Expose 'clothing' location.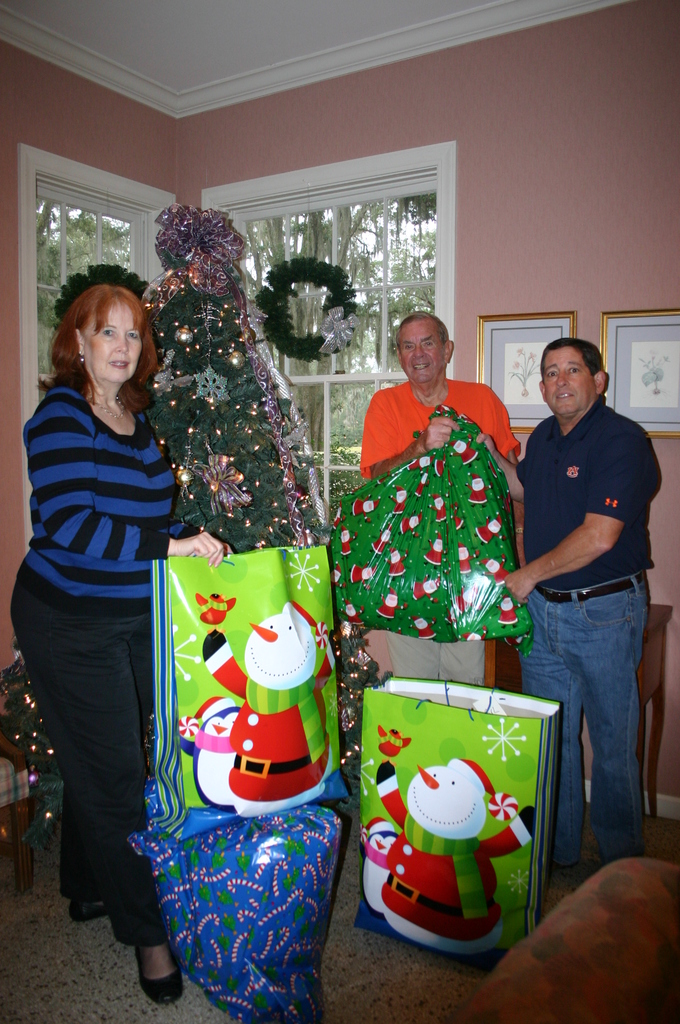
Exposed at pyautogui.locateOnScreen(375, 771, 546, 963).
